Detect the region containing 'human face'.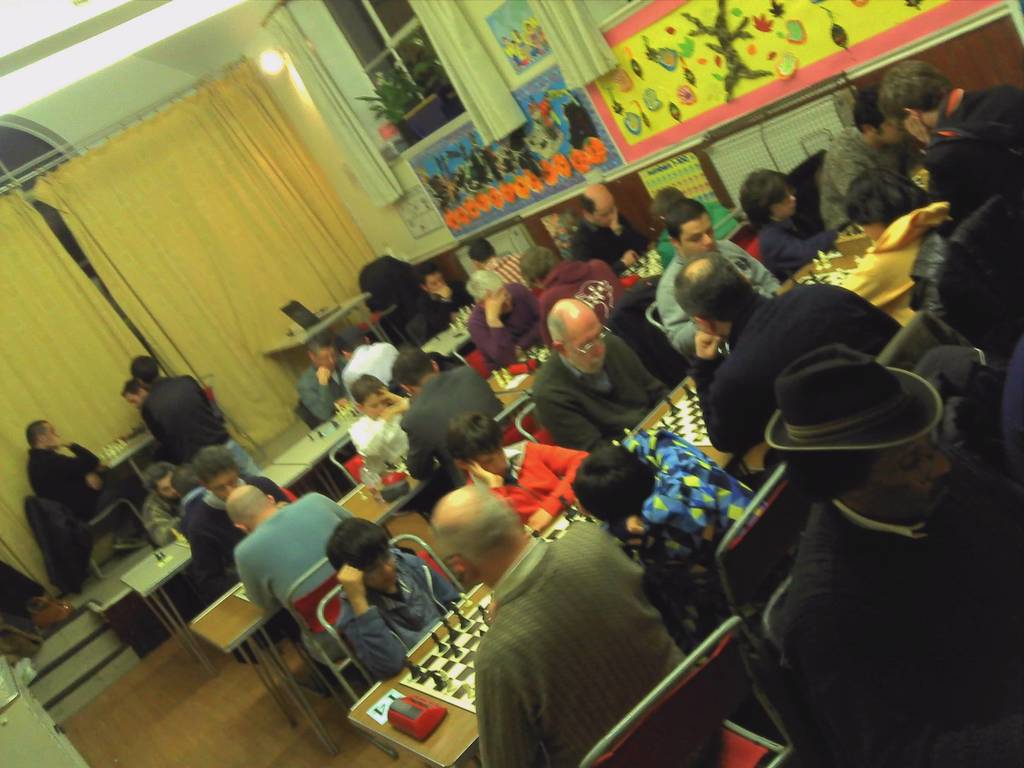
l=477, t=444, r=510, b=475.
